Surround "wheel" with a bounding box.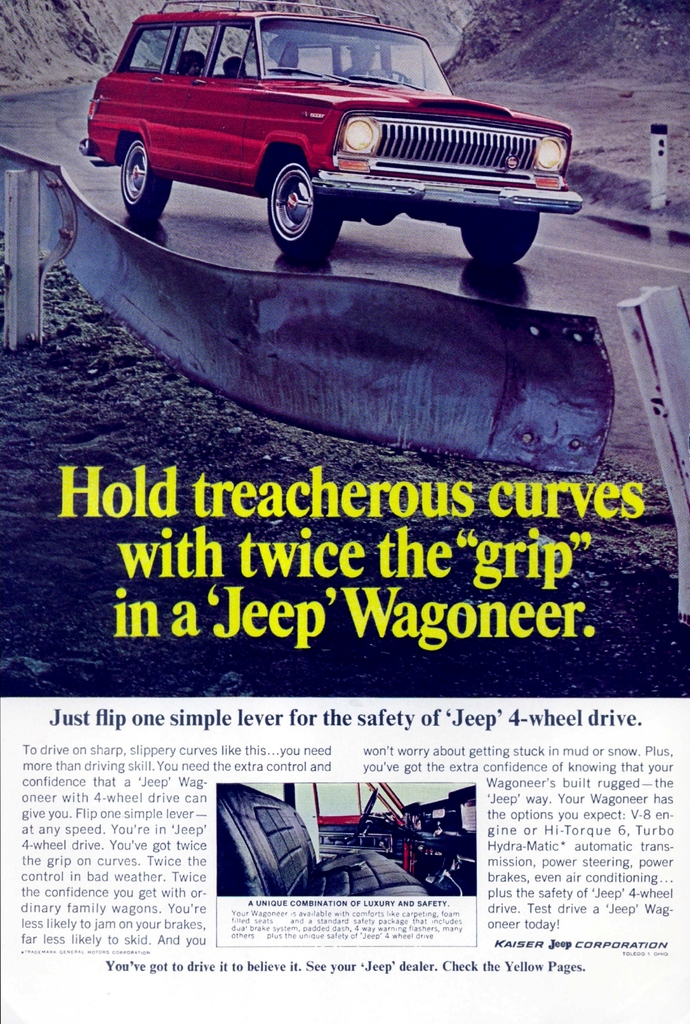
265 156 340 260.
